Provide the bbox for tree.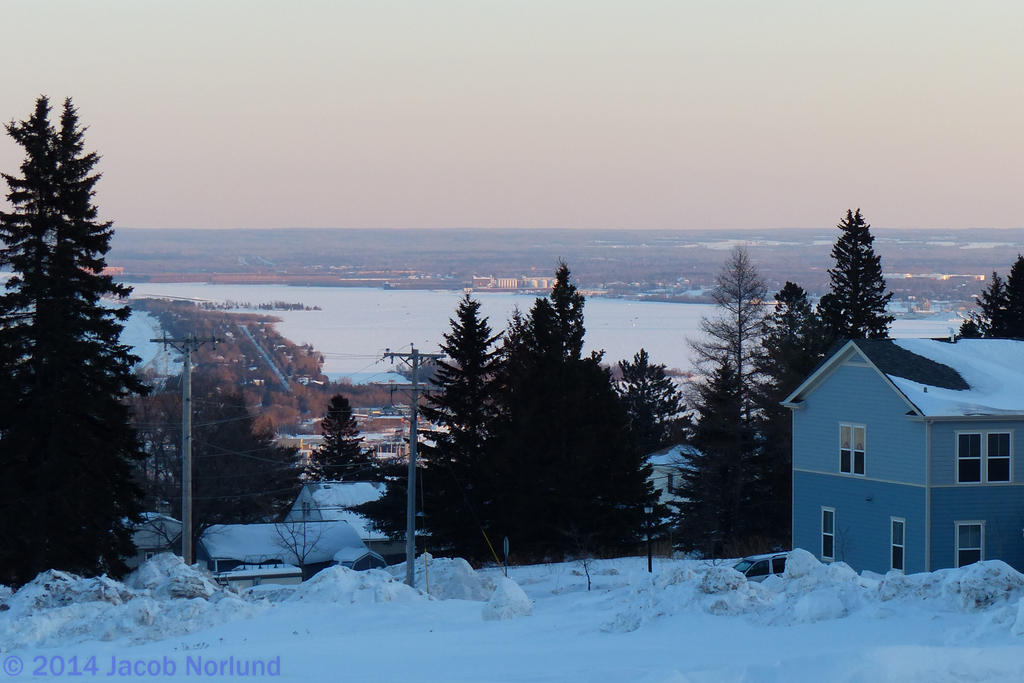
(145, 377, 310, 537).
